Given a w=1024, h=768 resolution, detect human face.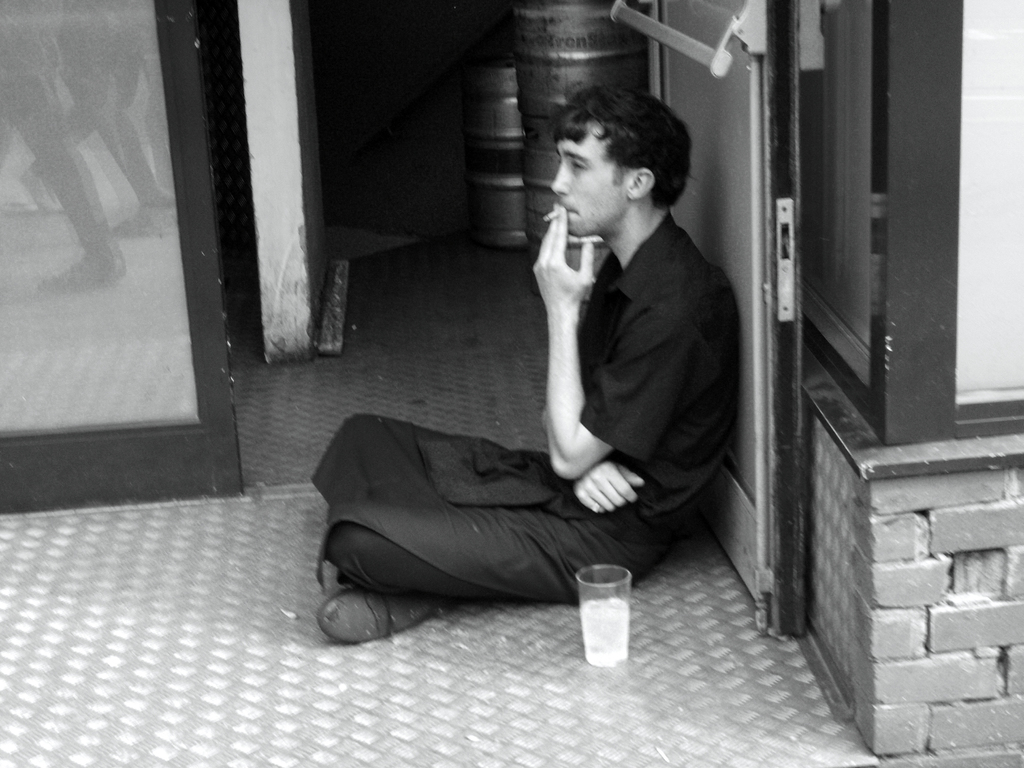
<box>551,135,629,234</box>.
